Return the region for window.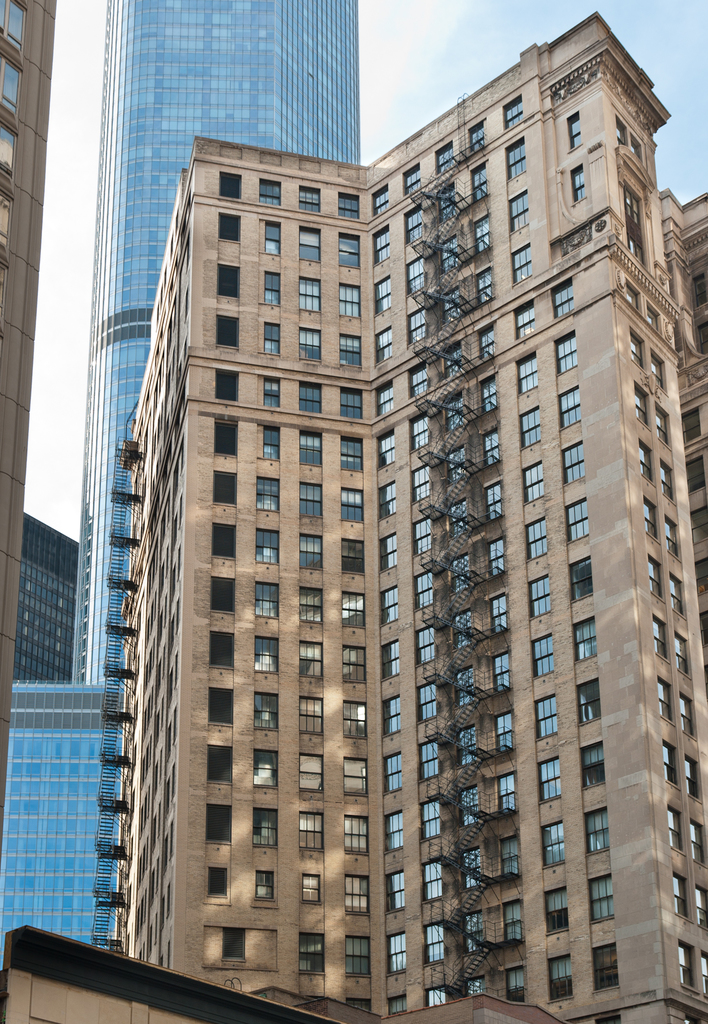
<box>299,273,322,308</box>.
